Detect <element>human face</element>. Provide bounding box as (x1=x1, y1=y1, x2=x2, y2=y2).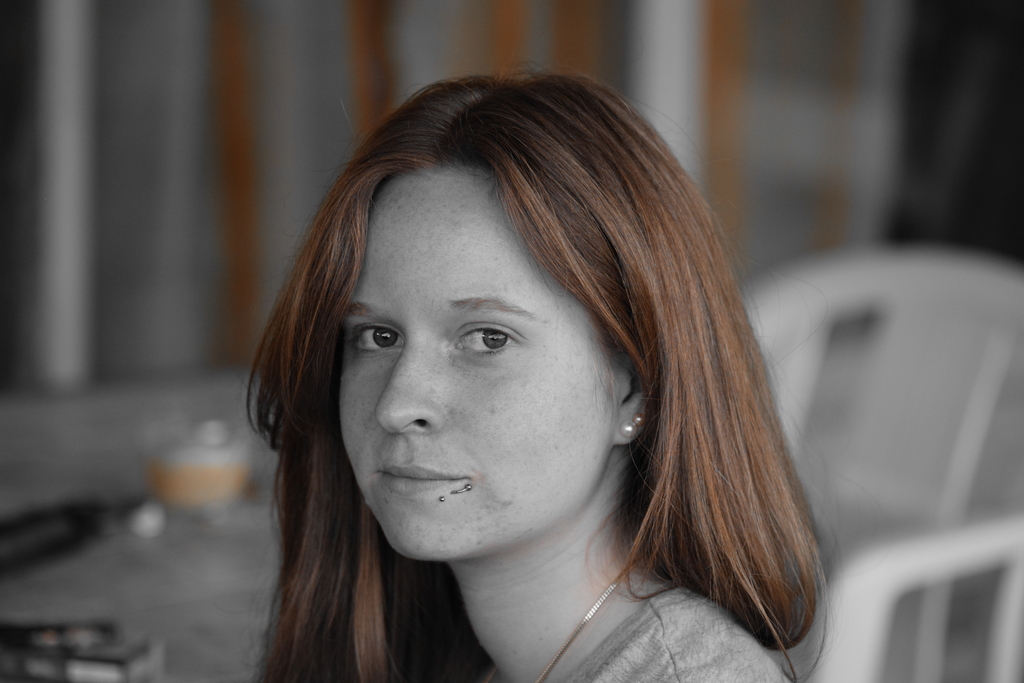
(x1=340, y1=165, x2=618, y2=559).
